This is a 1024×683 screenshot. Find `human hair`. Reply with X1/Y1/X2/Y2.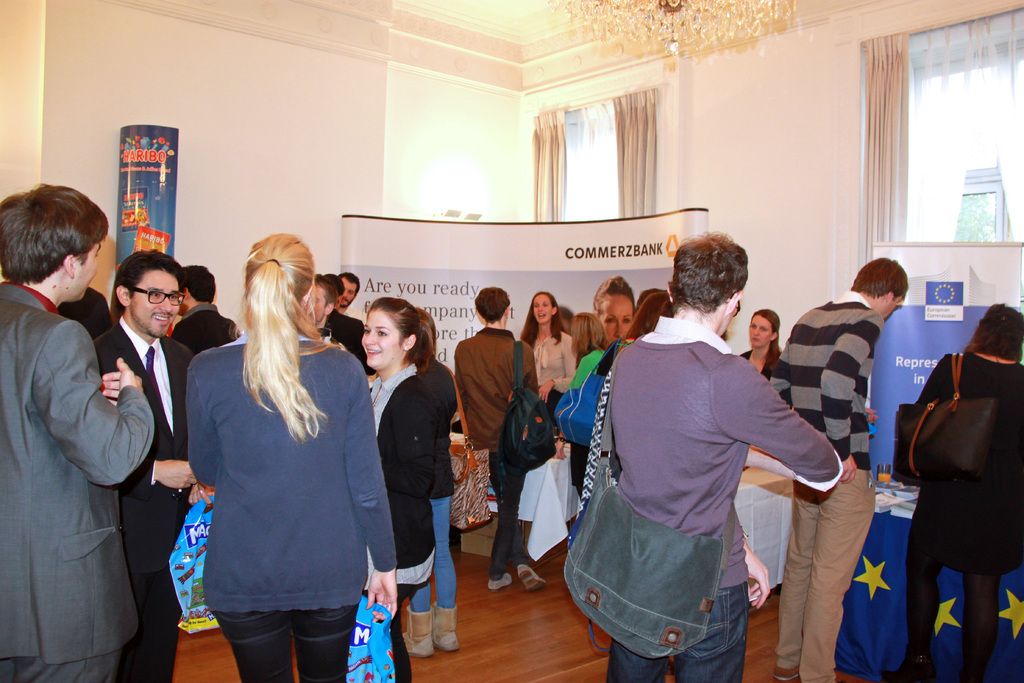
473/286/512/325.
